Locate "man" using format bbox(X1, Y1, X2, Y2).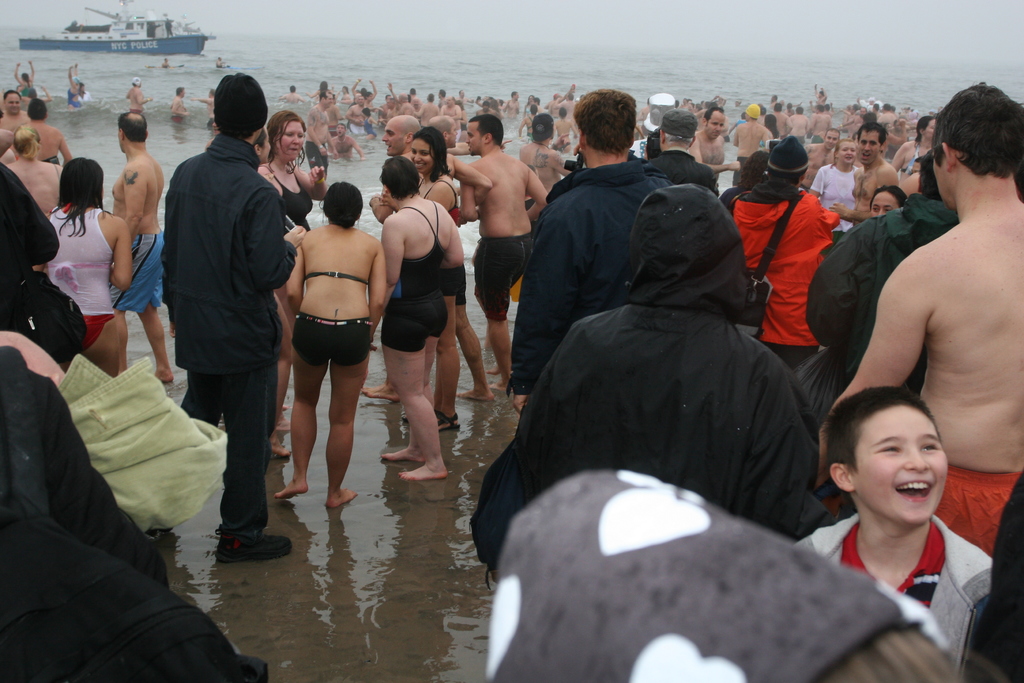
bbox(100, 110, 174, 386).
